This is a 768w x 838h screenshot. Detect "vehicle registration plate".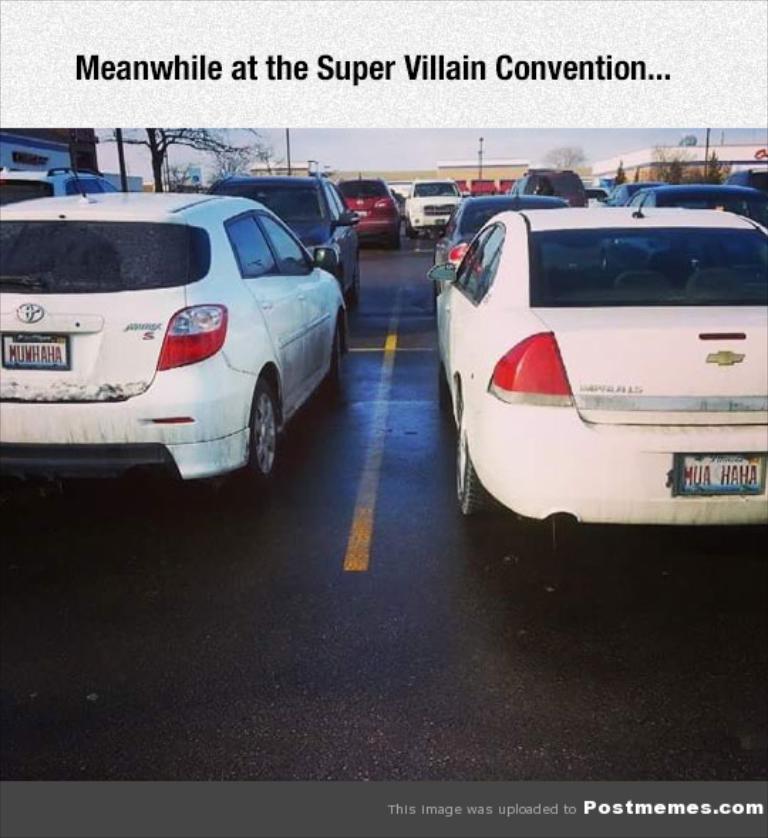
{"x1": 674, "y1": 450, "x2": 765, "y2": 494}.
